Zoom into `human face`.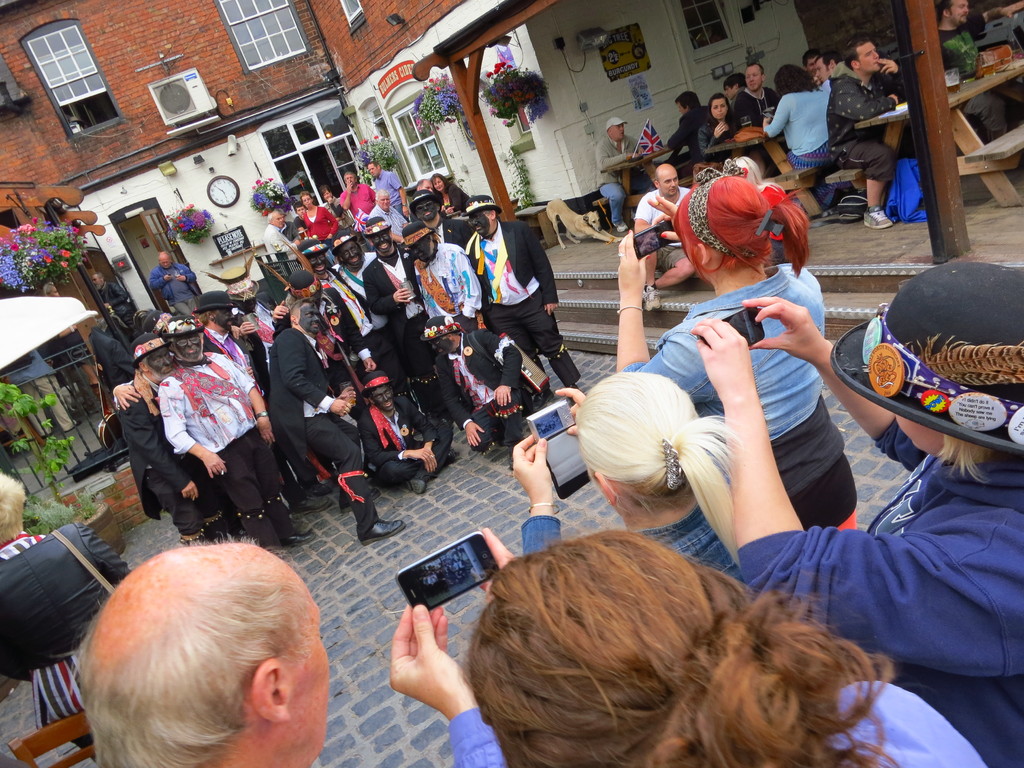
Zoom target: rect(344, 173, 356, 183).
